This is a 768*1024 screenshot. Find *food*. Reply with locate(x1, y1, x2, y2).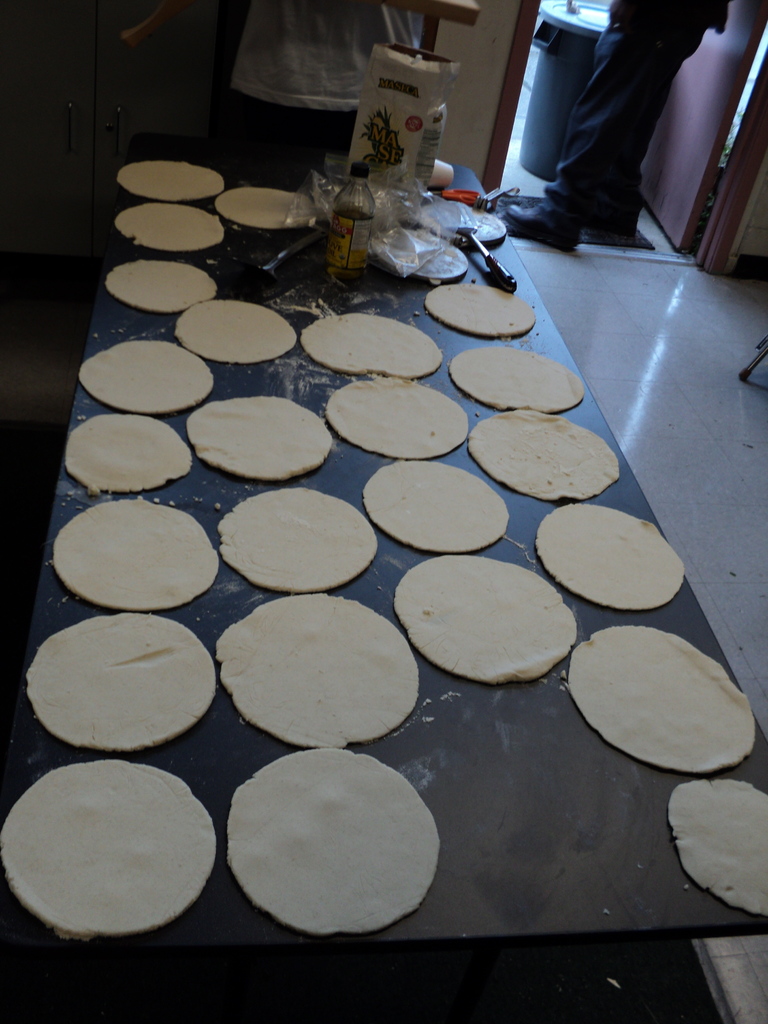
locate(0, 758, 216, 938).
